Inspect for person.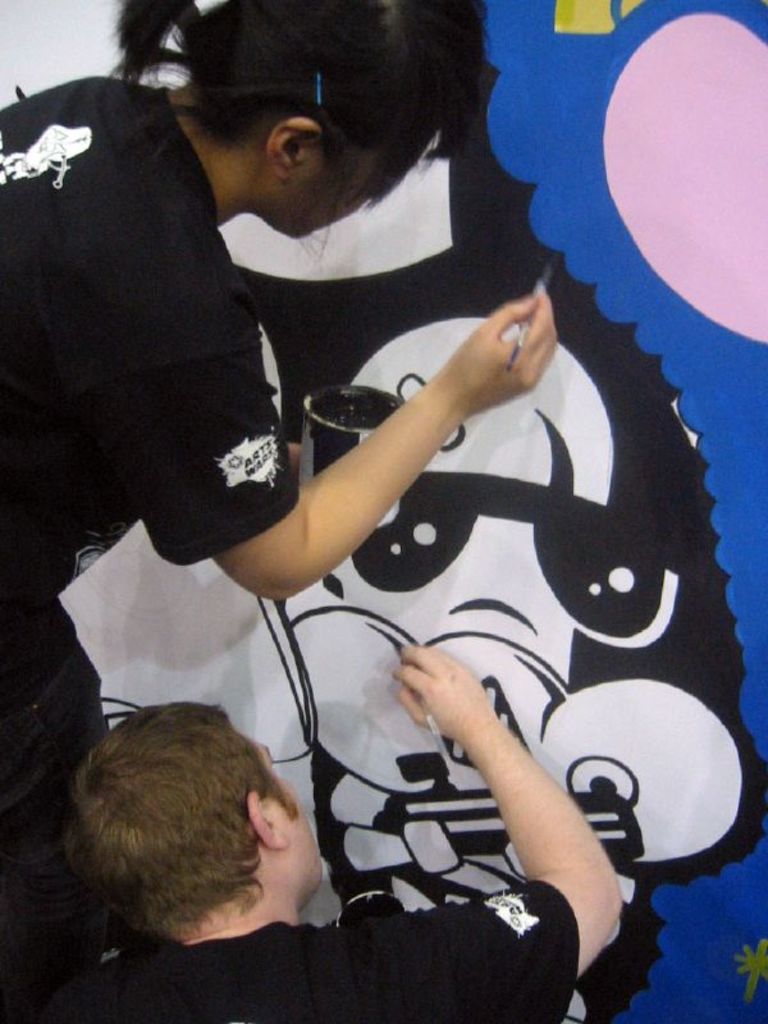
Inspection: (left=0, top=0, right=563, bottom=1009).
